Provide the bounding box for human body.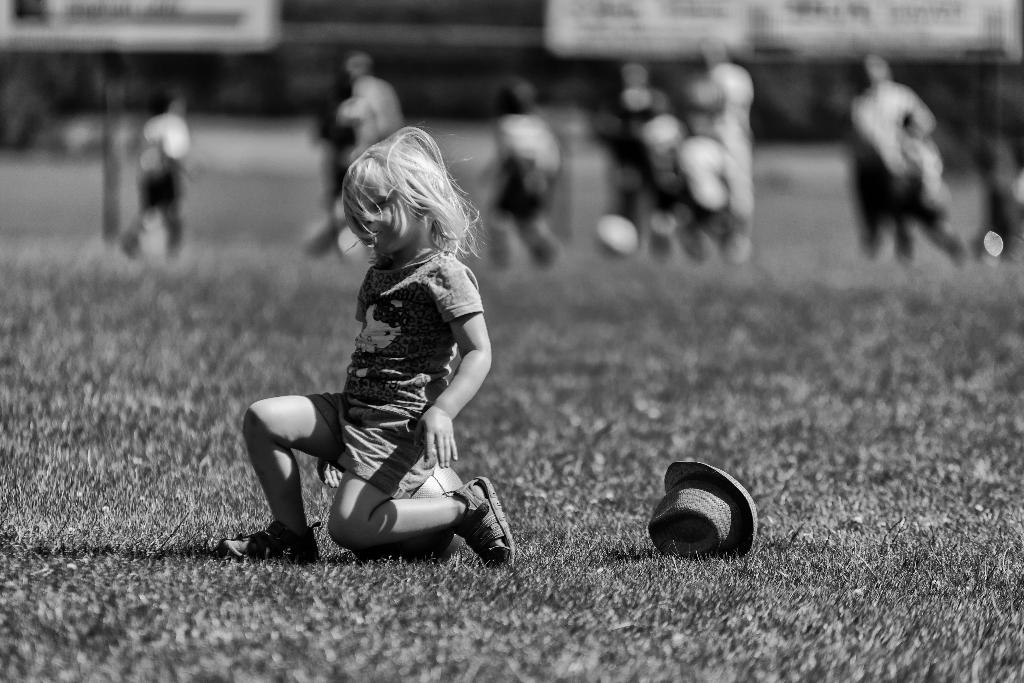
241:150:524:548.
